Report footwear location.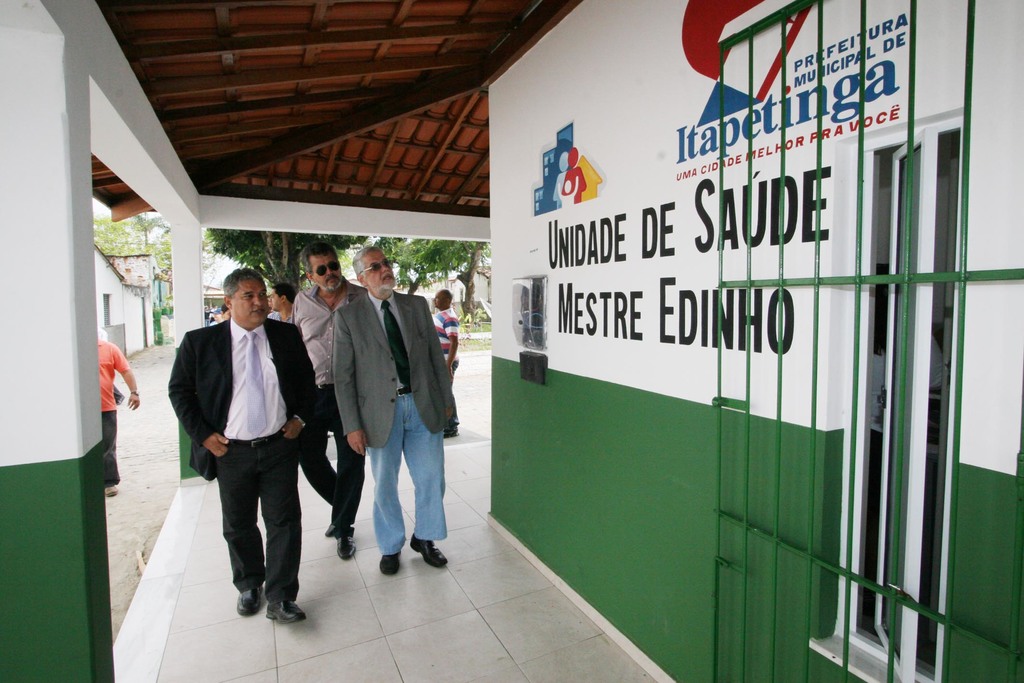
Report: x1=338 y1=526 x2=356 y2=562.
